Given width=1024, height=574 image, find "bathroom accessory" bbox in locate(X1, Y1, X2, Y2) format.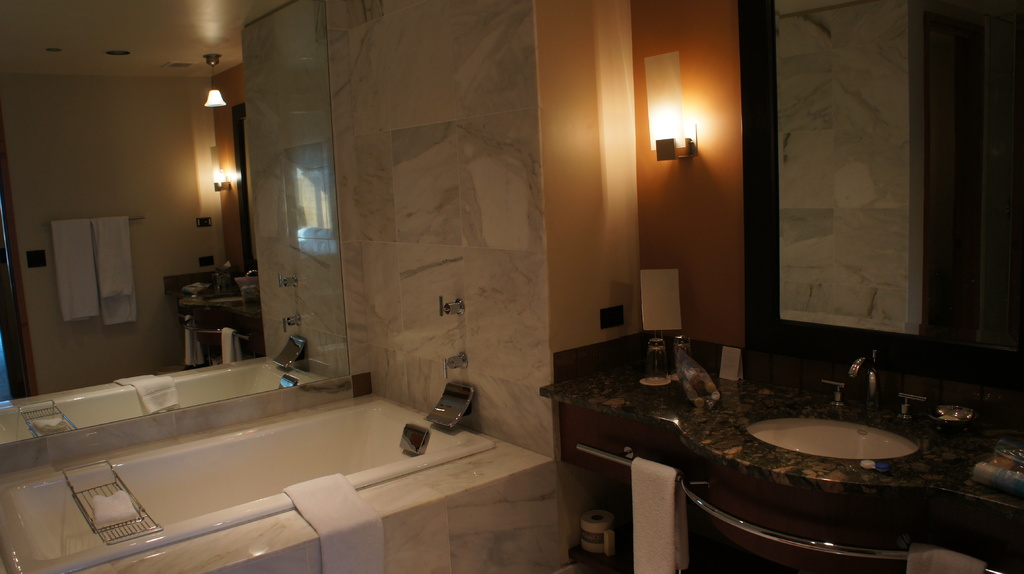
locate(410, 376, 474, 433).
